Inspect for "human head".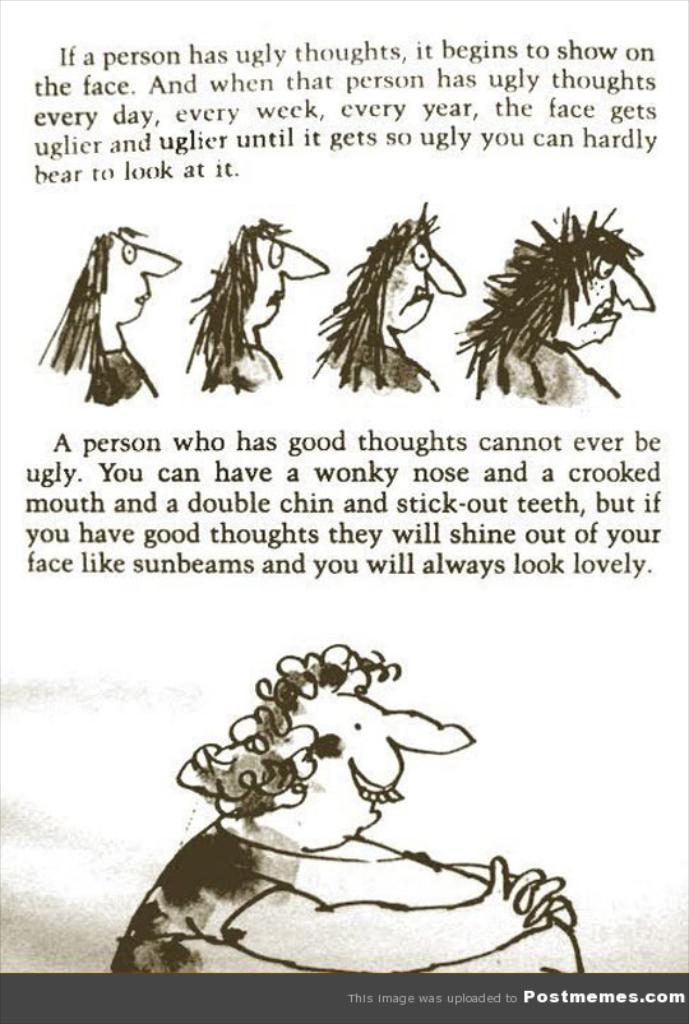
Inspection: {"x1": 180, "y1": 622, "x2": 501, "y2": 905}.
